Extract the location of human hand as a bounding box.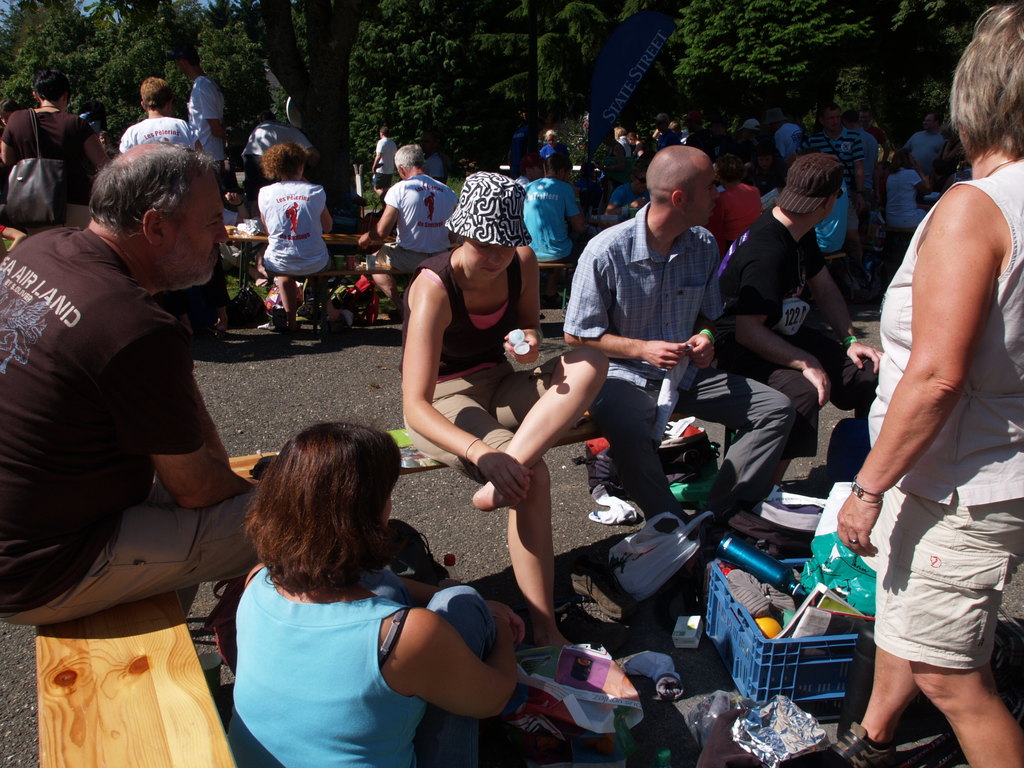
[left=488, top=602, right=510, bottom=622].
